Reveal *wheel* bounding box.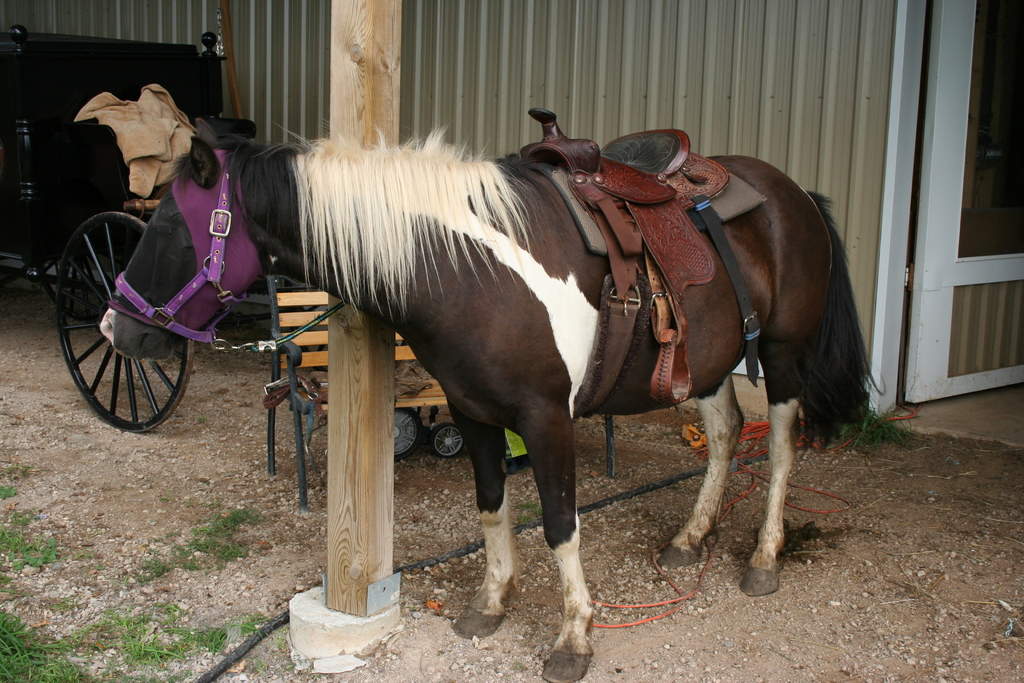
Revealed: [x1=54, y1=218, x2=188, y2=422].
